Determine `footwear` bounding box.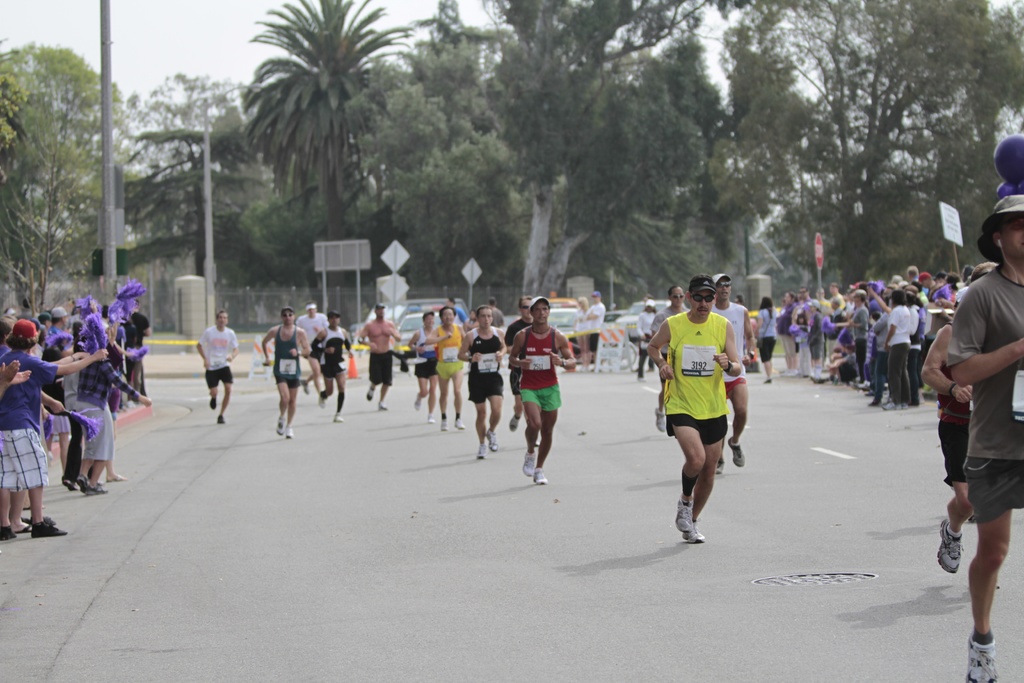
Determined: box(276, 415, 283, 436).
